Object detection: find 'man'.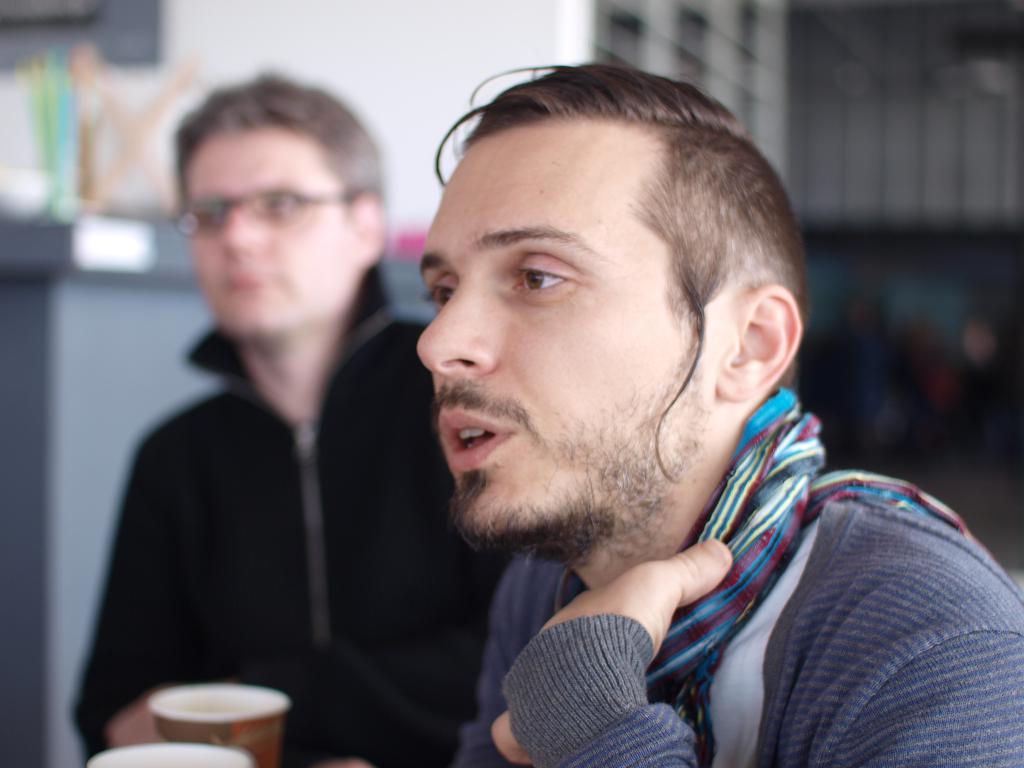
68 61 516 767.
